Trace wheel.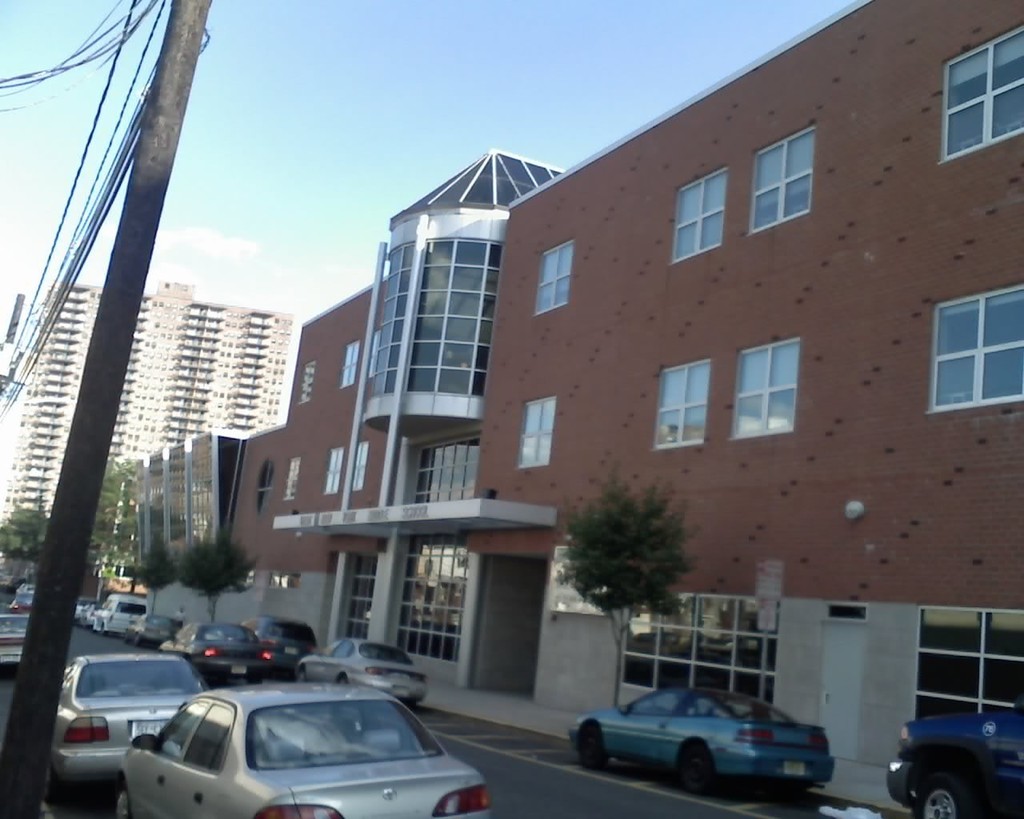
Traced to [674, 750, 716, 798].
